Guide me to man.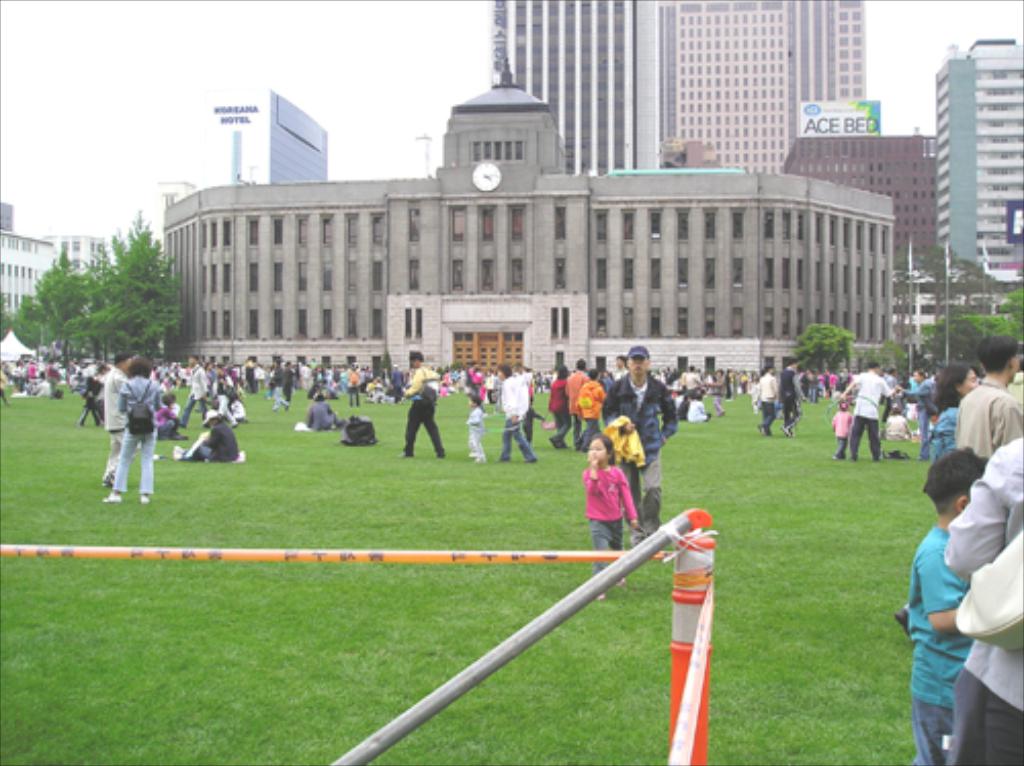
Guidance: [x1=403, y1=352, x2=442, y2=457].
